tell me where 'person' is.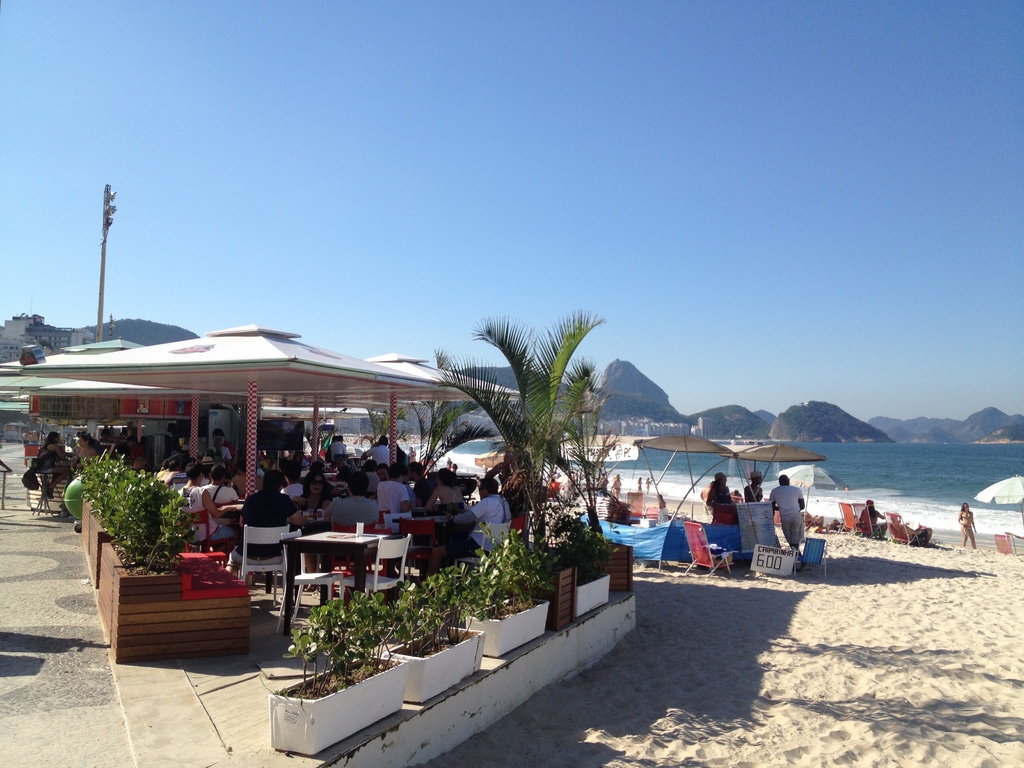
'person' is at (left=769, top=474, right=808, bottom=559).
